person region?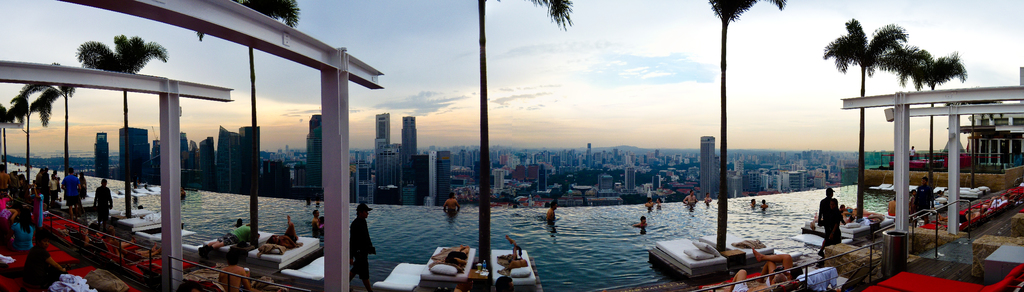
Rect(952, 203, 985, 228)
